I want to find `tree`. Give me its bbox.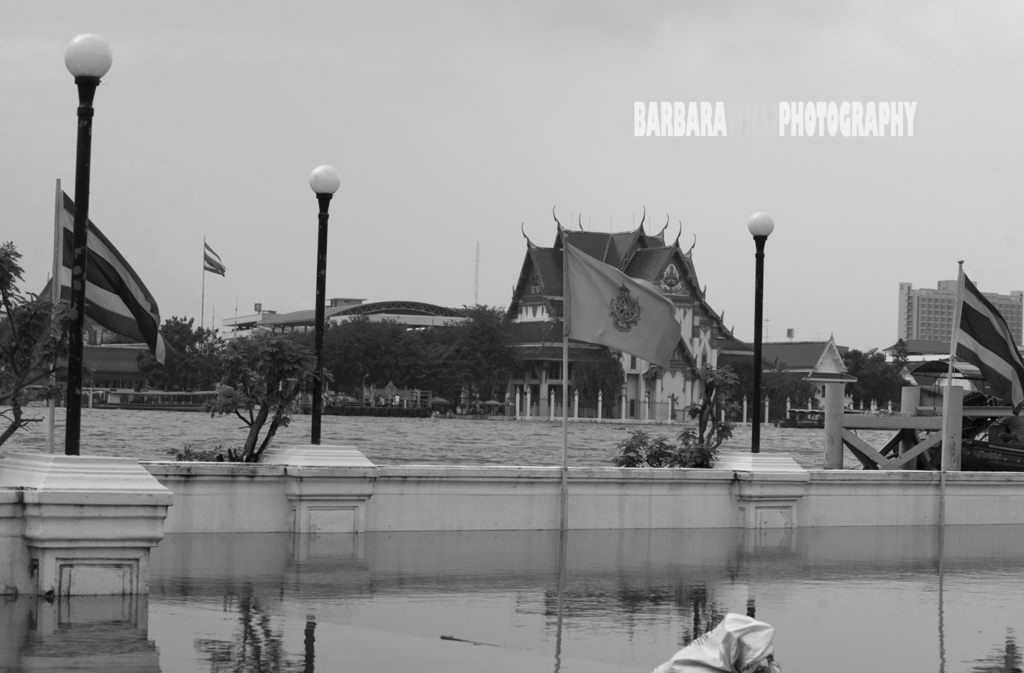
610, 365, 756, 477.
